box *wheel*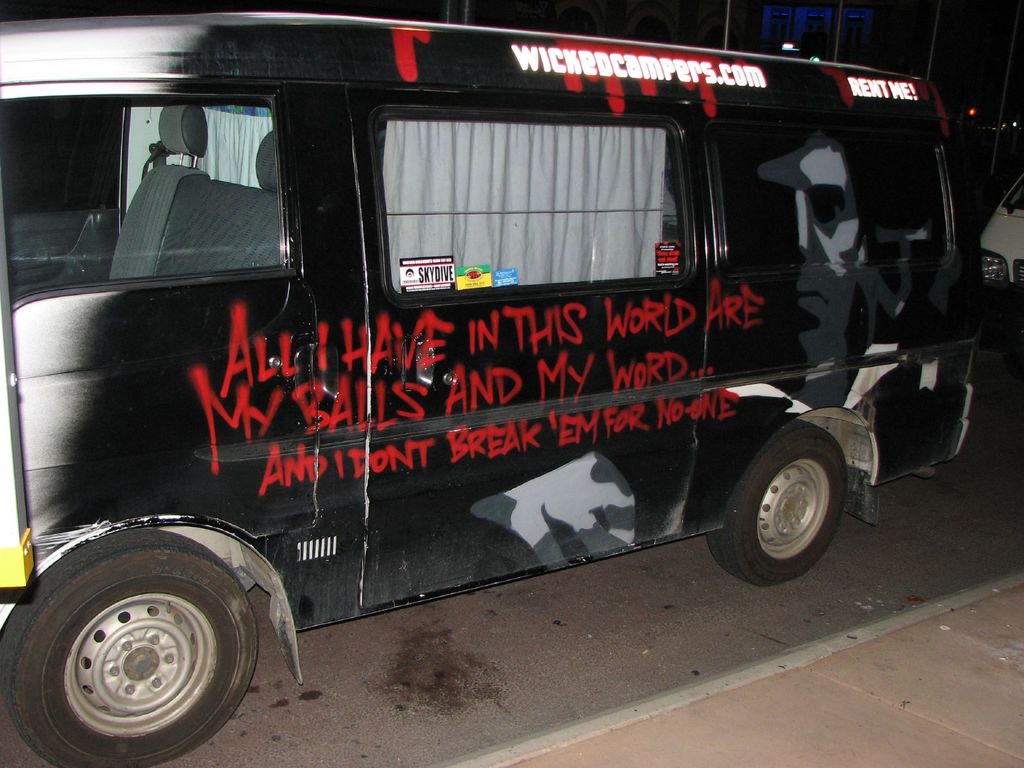
<box>13,525,253,755</box>
